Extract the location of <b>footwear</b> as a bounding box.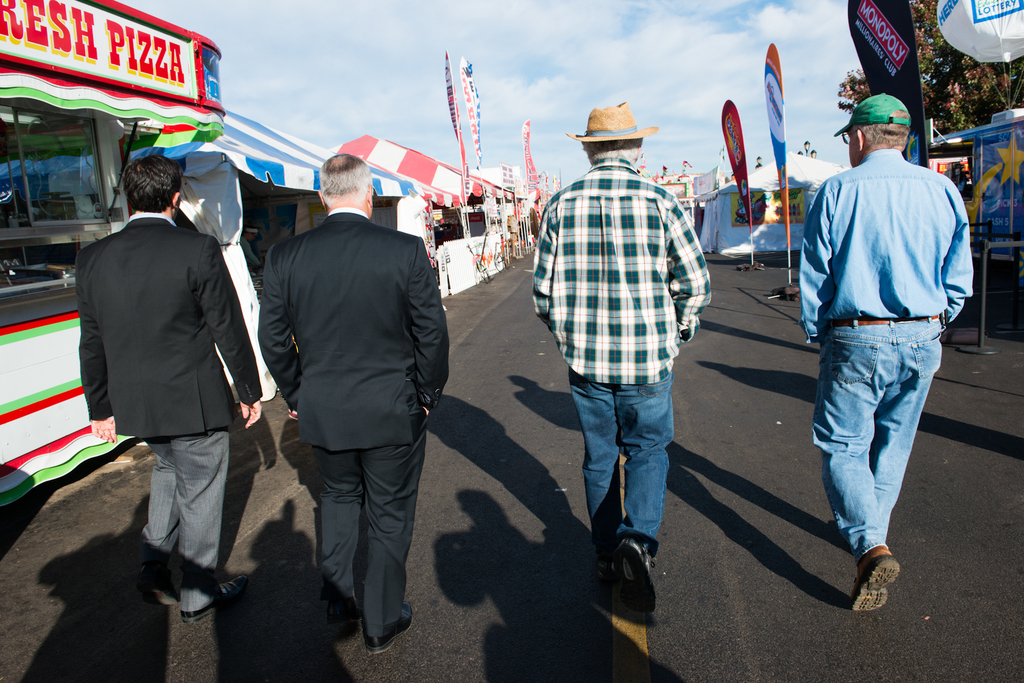
rect(182, 570, 249, 621).
